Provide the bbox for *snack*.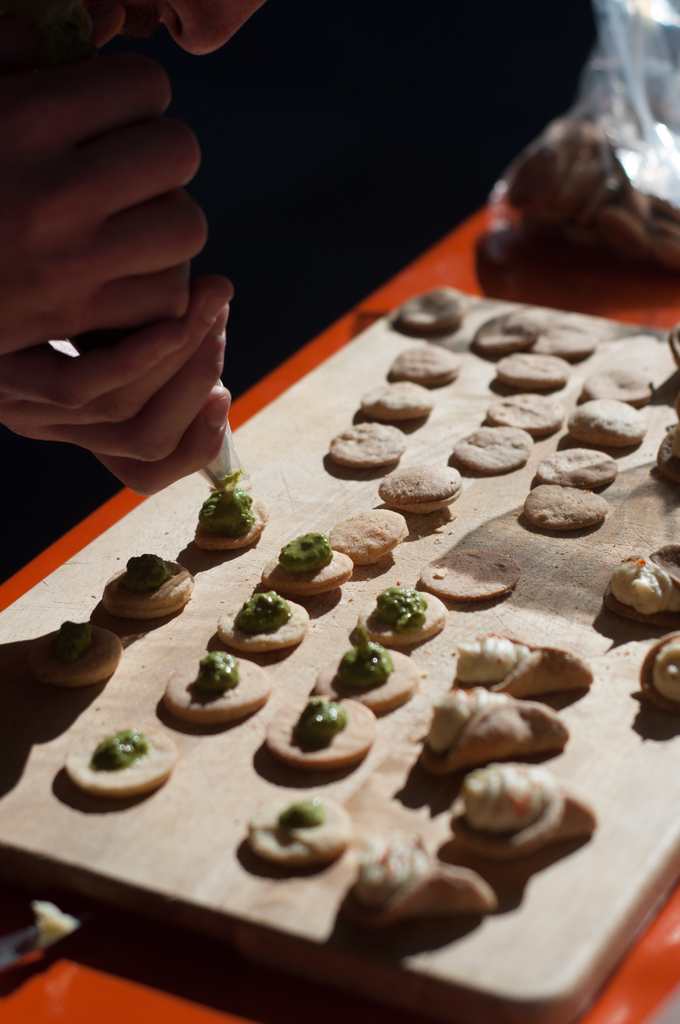
box=[526, 483, 608, 534].
